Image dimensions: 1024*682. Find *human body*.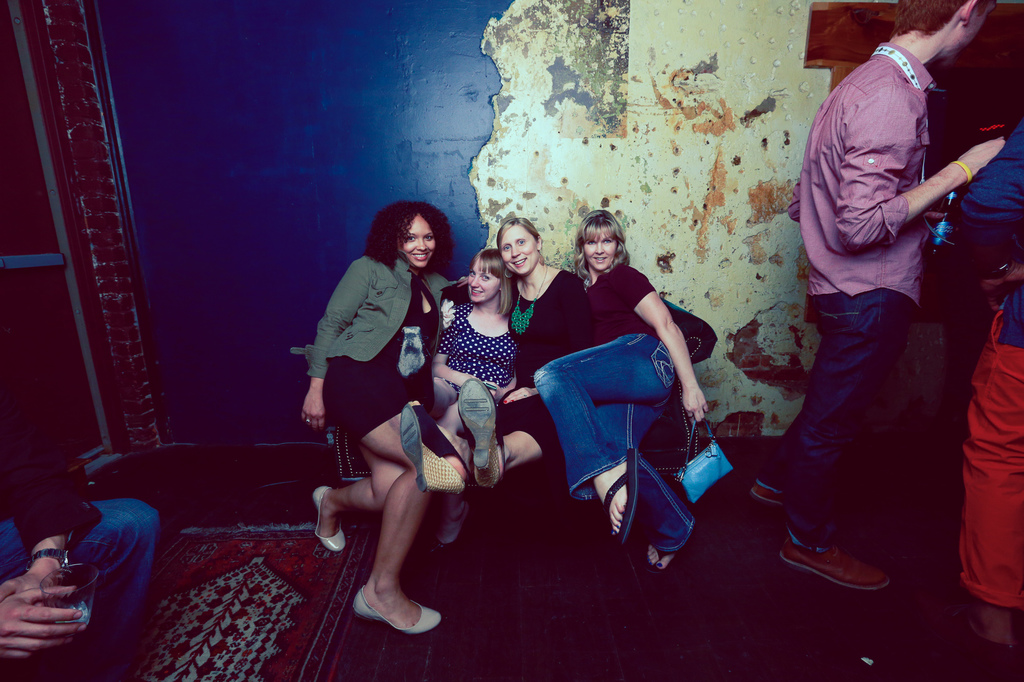
419:244:517:470.
